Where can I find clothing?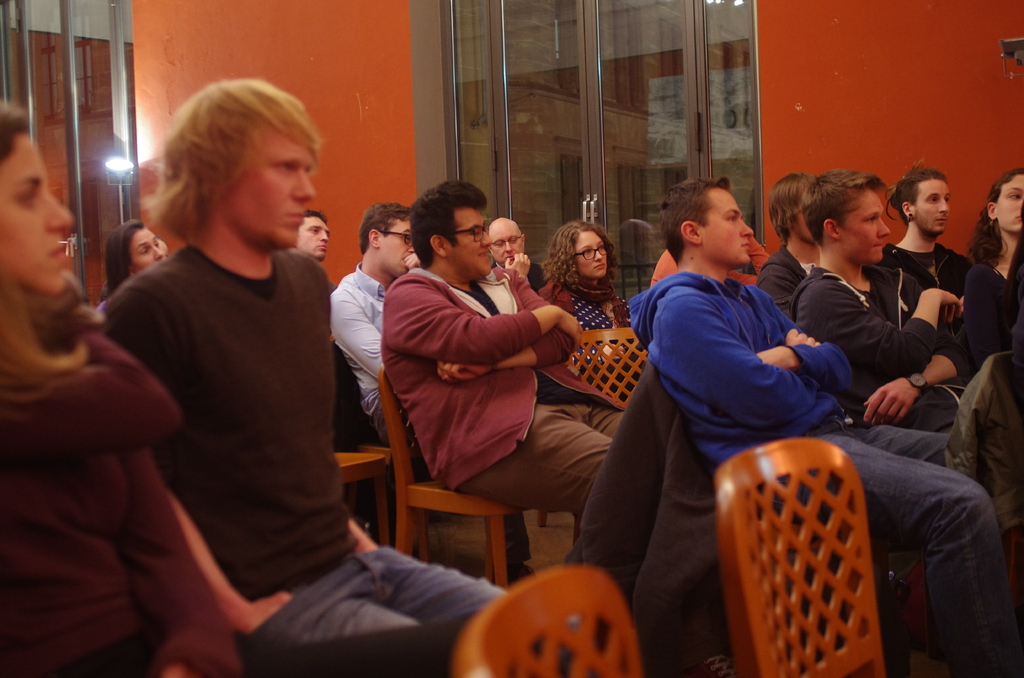
You can find it at left=329, top=261, right=388, bottom=452.
